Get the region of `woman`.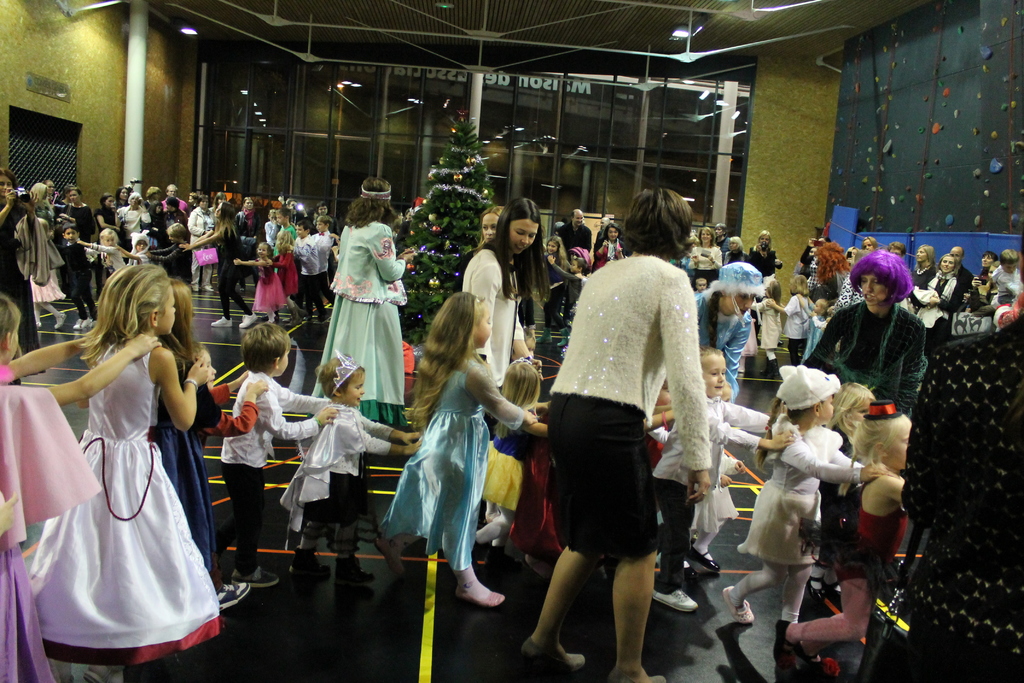
box(917, 257, 963, 347).
